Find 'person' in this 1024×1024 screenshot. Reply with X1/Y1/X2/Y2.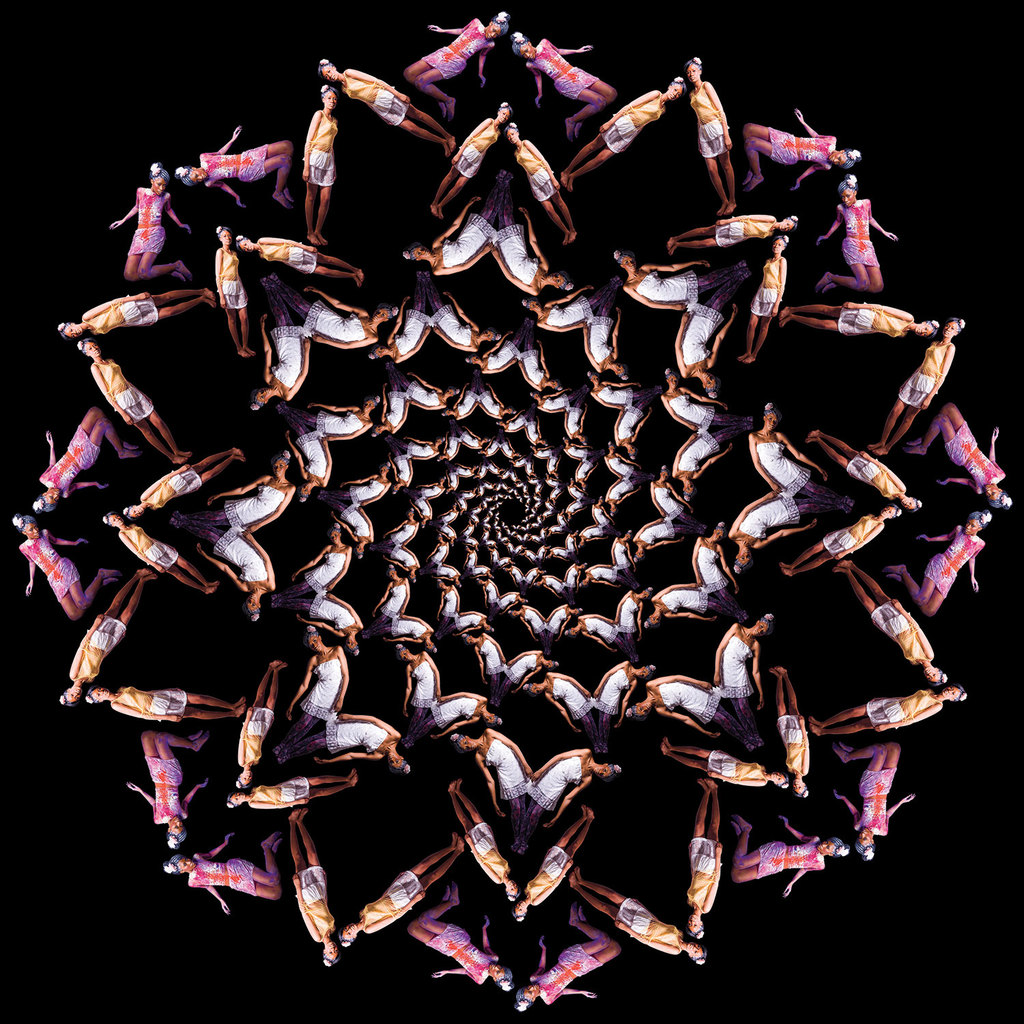
442/730/535/844.
